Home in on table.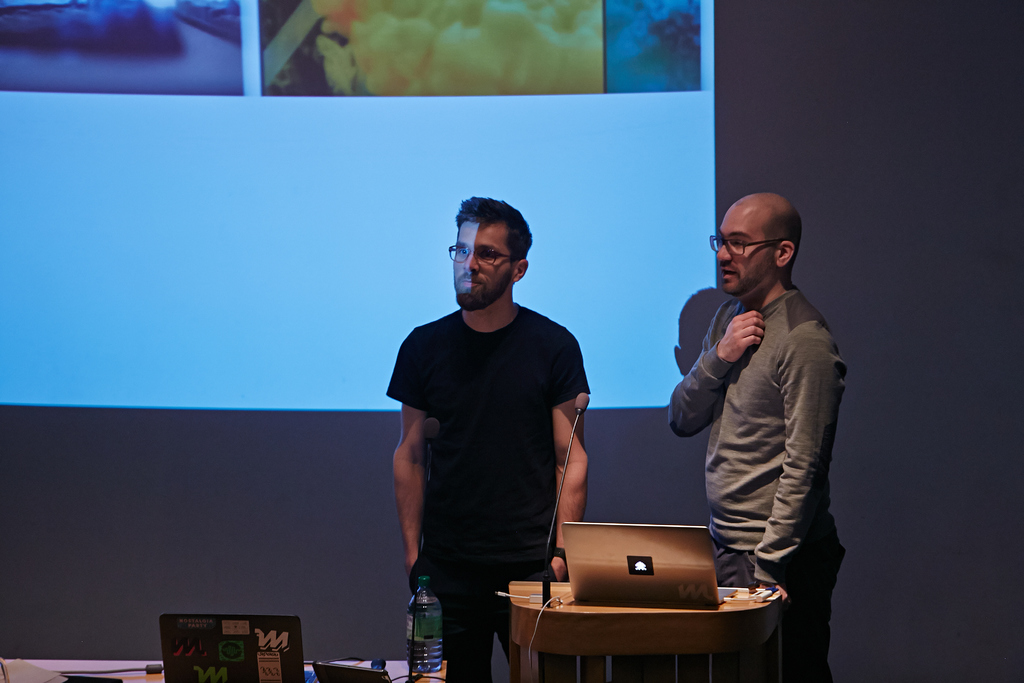
Homed in at 500, 548, 804, 680.
